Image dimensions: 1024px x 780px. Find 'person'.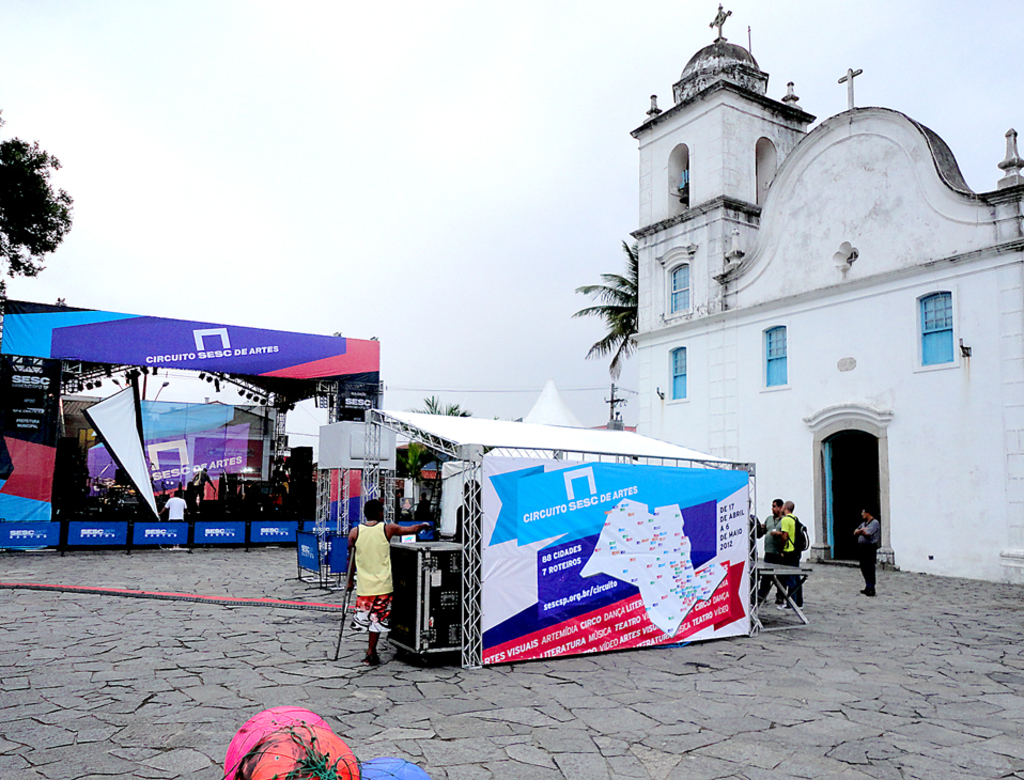
(853, 506, 883, 596).
